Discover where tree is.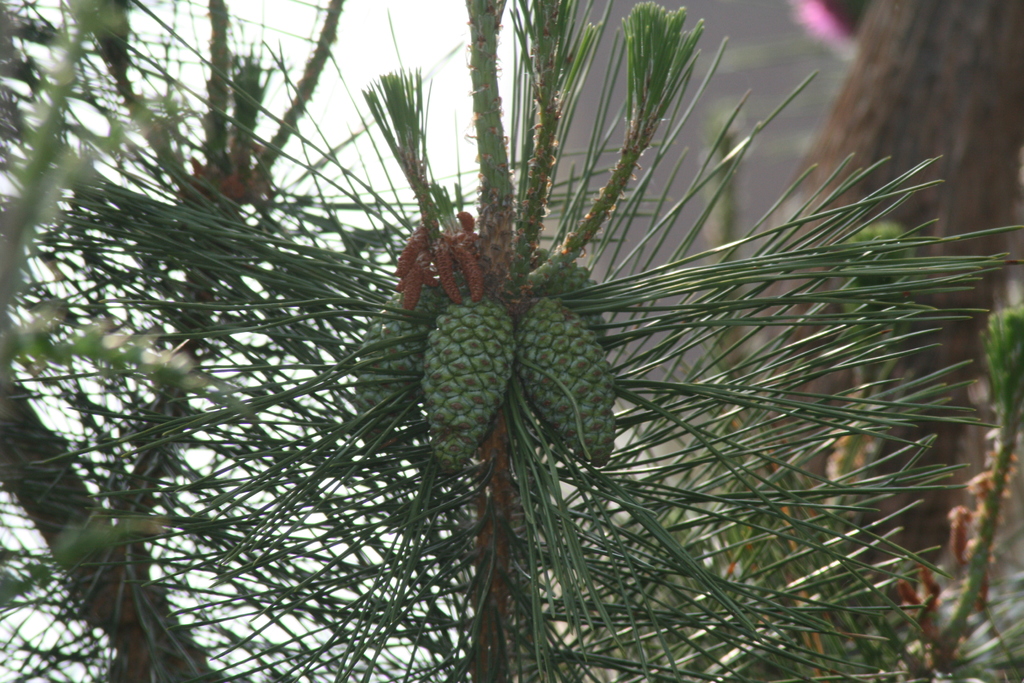
Discovered at Rect(0, 0, 1023, 682).
